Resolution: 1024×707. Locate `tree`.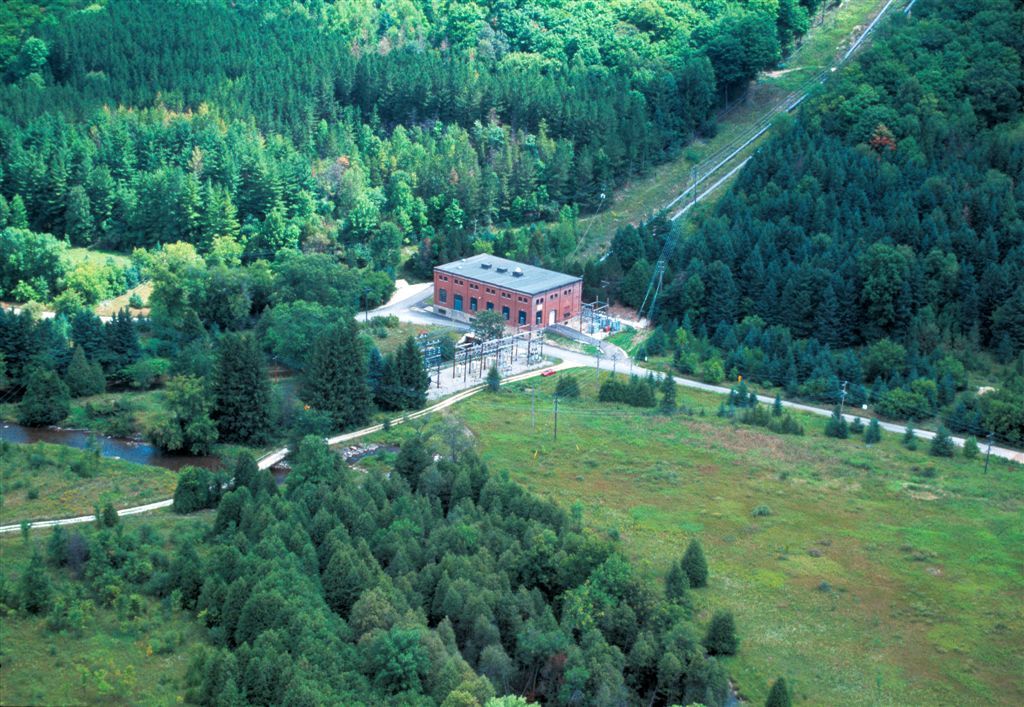
655,252,676,286.
